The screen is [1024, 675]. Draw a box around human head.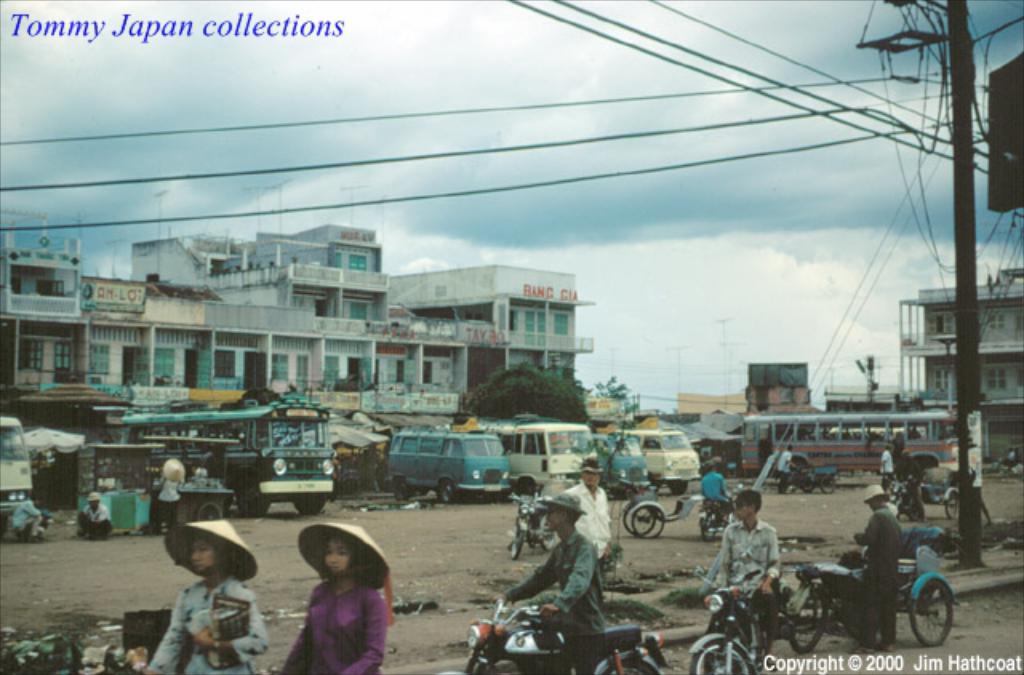
544 491 573 531.
